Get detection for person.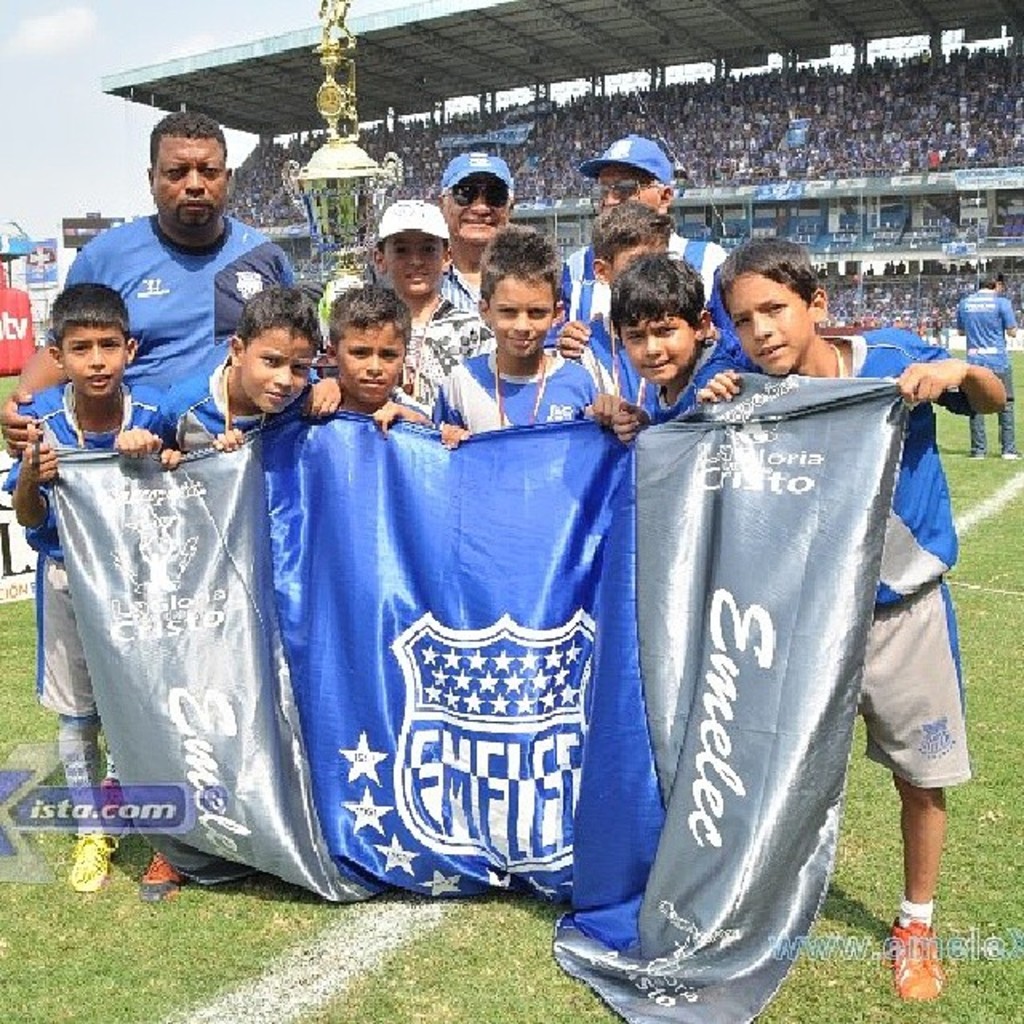
Detection: <box>0,114,302,842</box>.
